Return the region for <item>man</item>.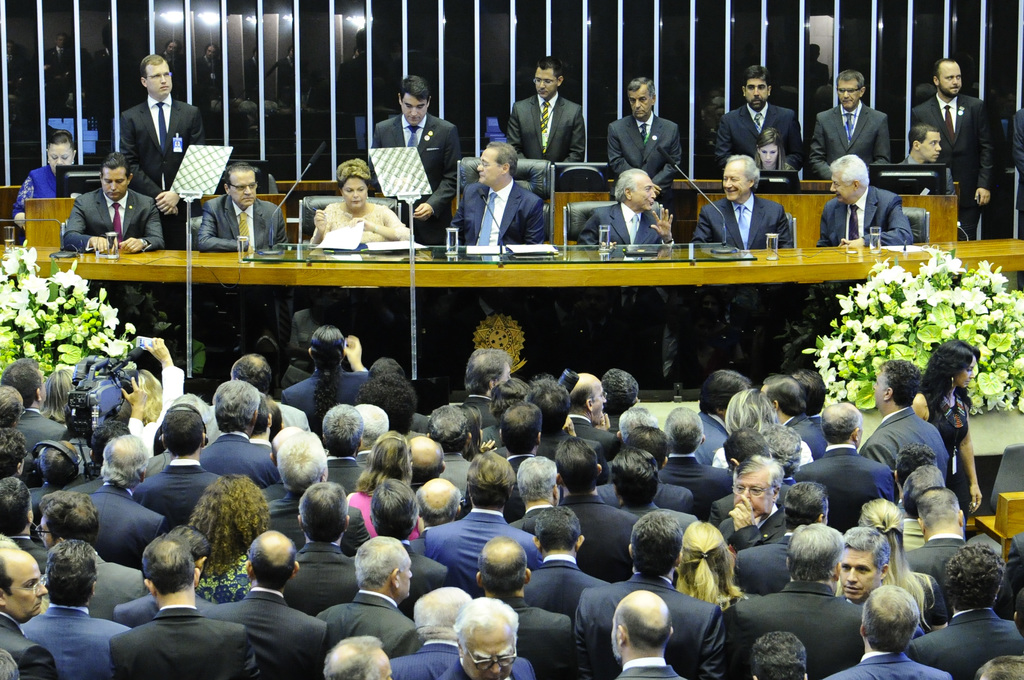
rect(829, 585, 954, 679).
